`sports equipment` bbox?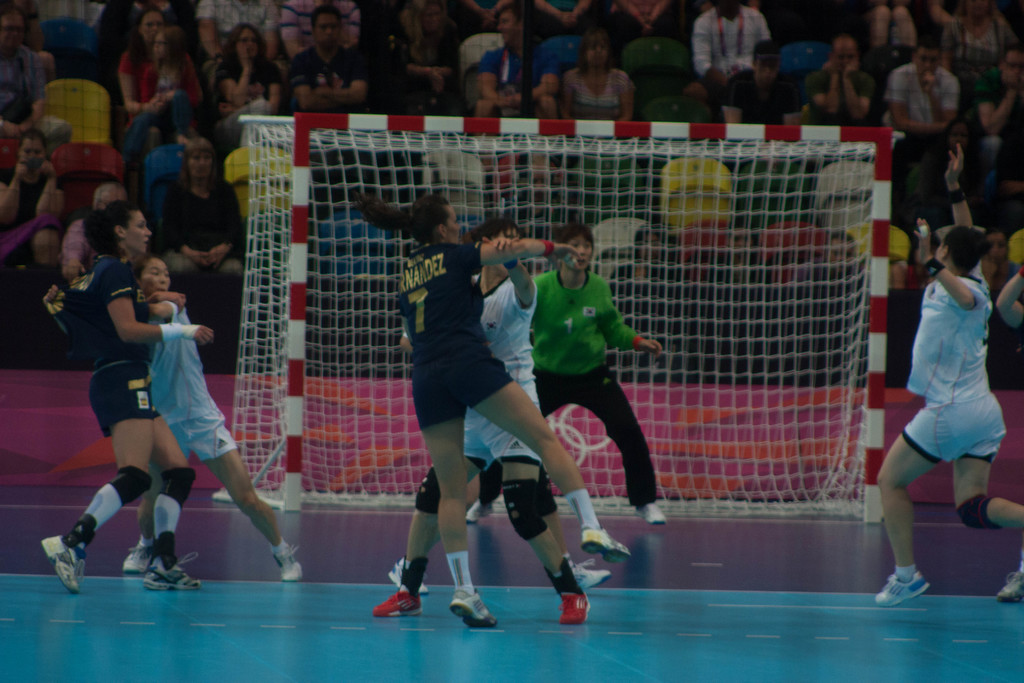
x1=464, y1=497, x2=499, y2=527
